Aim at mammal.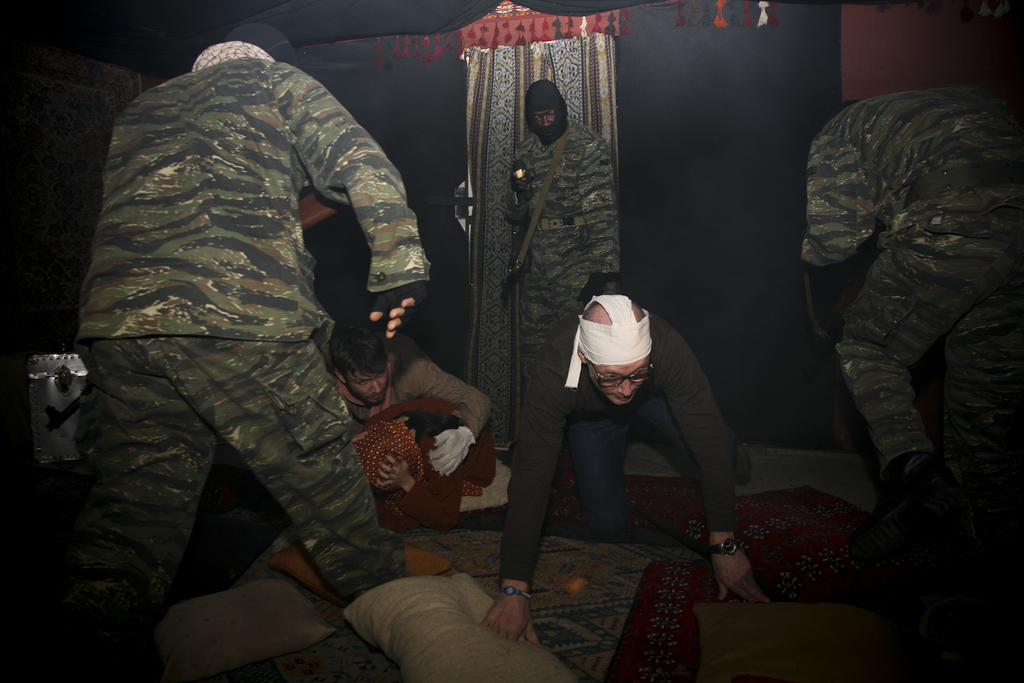
Aimed at 800, 97, 1023, 548.
